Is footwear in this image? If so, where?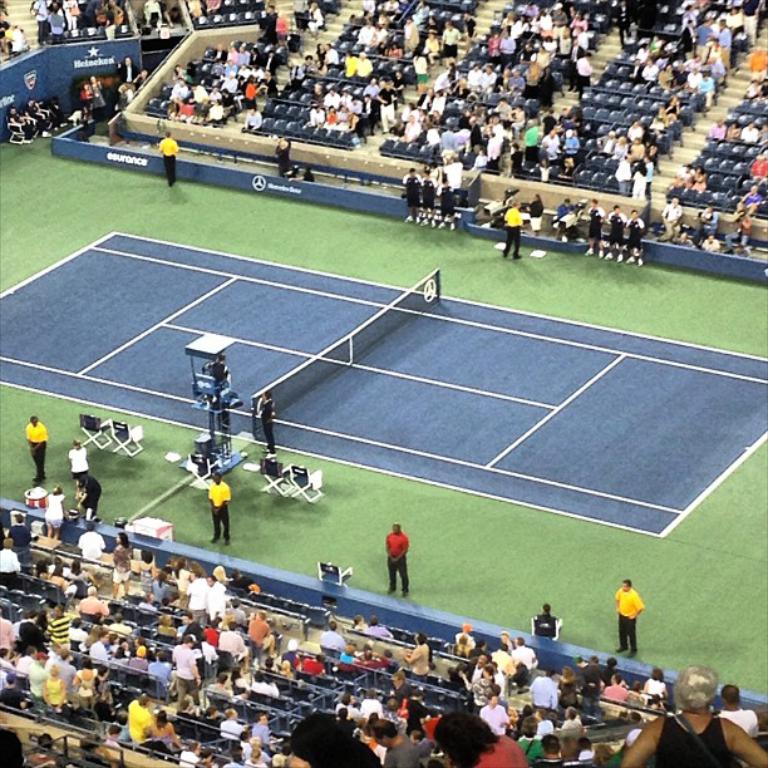
Yes, at bbox=[451, 221, 456, 230].
